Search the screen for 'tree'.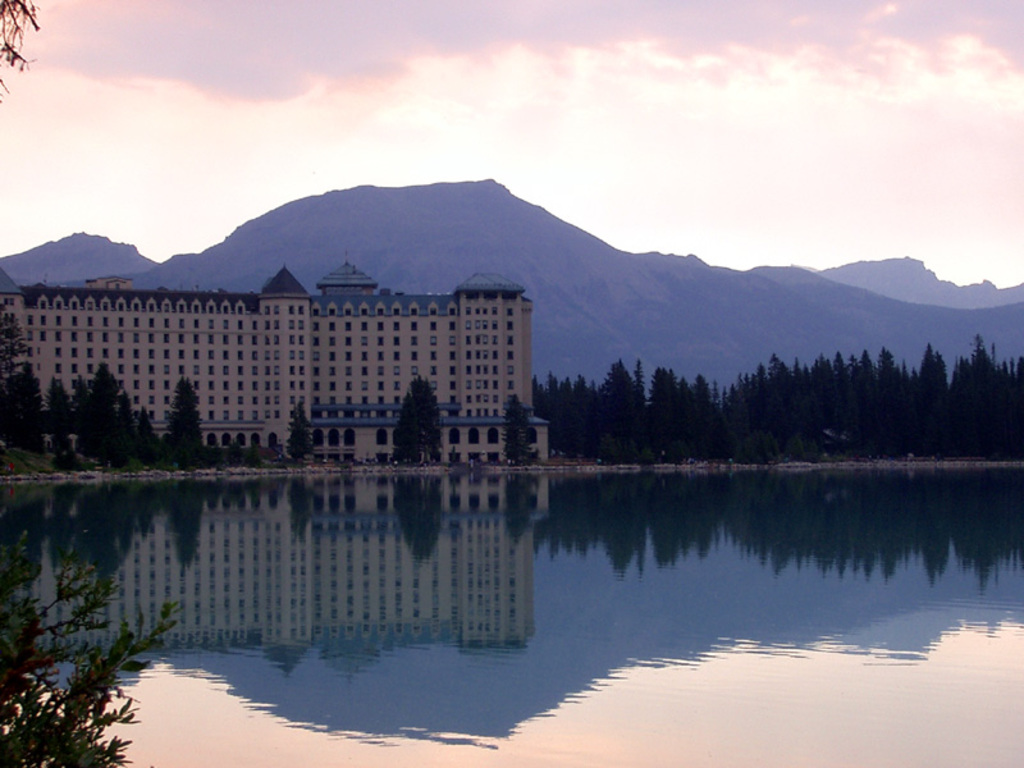
Found at box(531, 369, 567, 449).
